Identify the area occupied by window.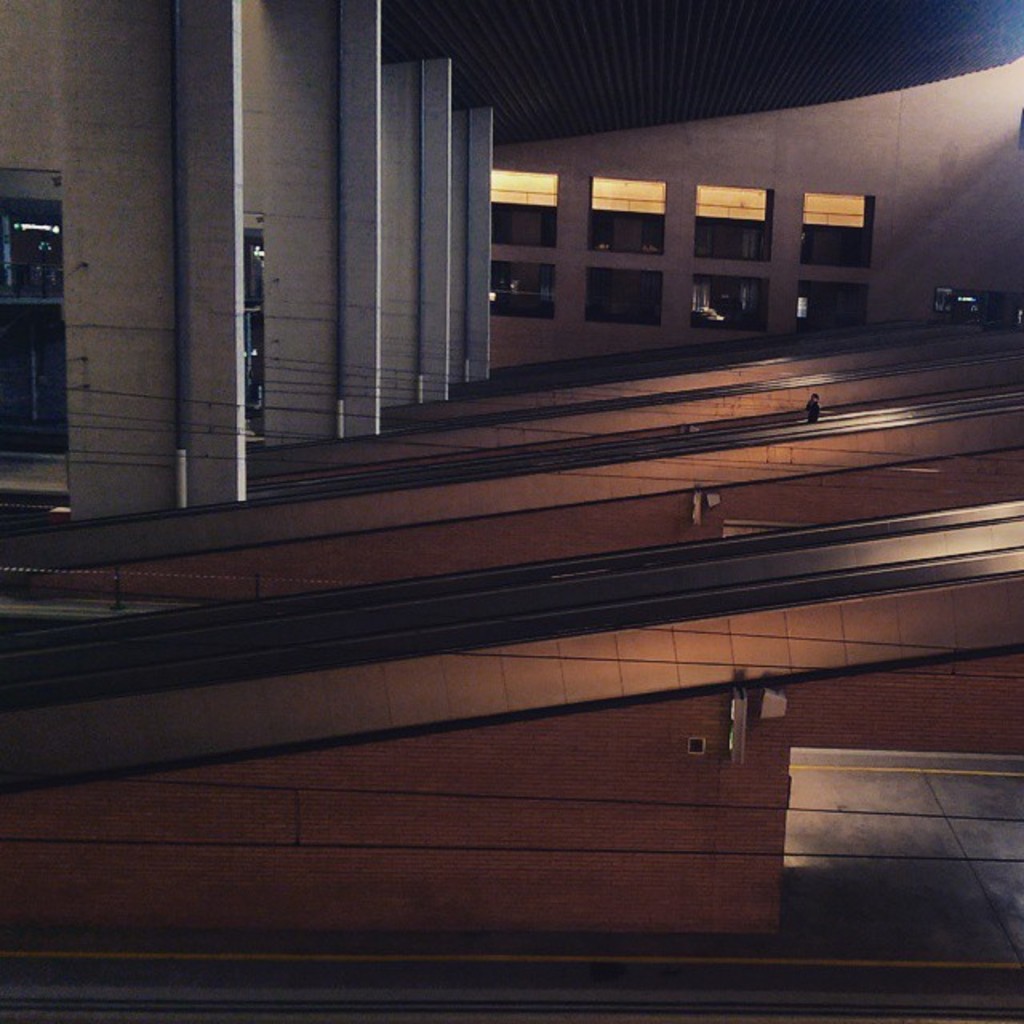
Area: Rect(693, 277, 773, 331).
